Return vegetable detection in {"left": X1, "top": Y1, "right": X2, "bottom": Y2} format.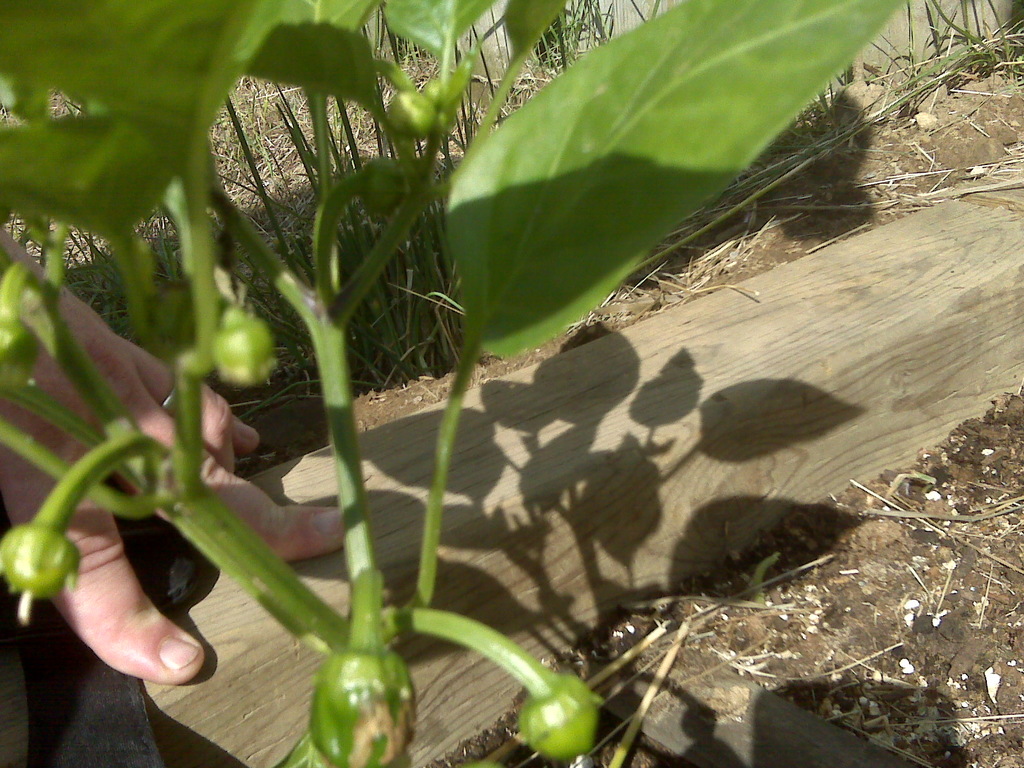
{"left": 0, "top": 529, "right": 80, "bottom": 622}.
